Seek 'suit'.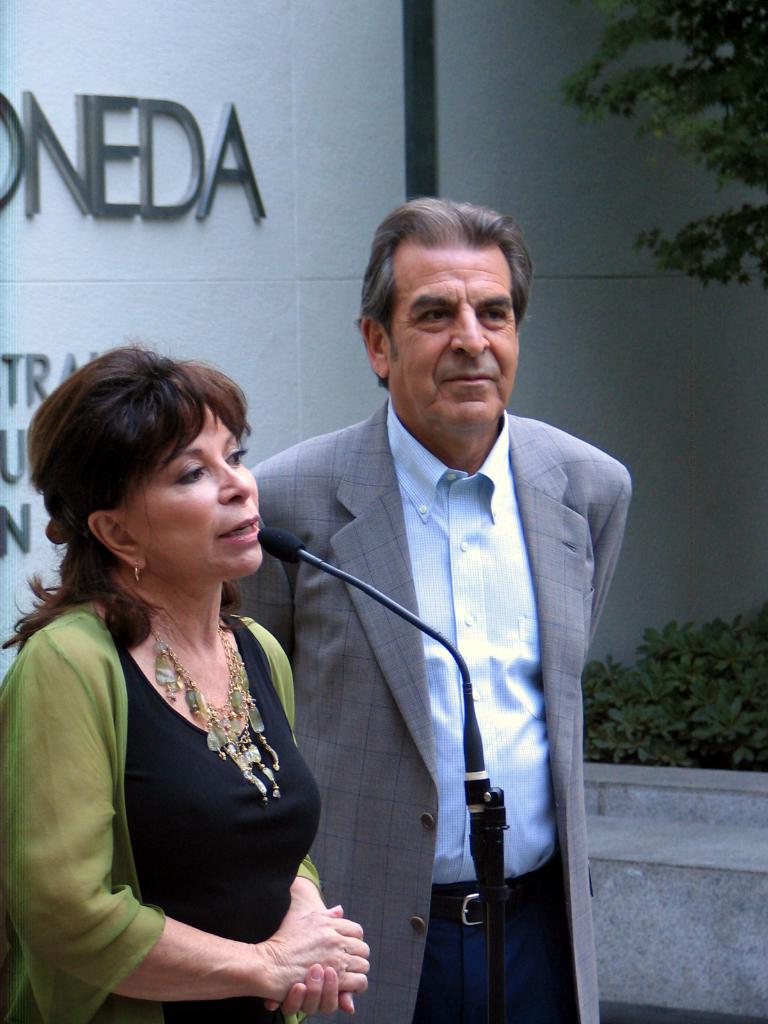
228 397 632 1023.
